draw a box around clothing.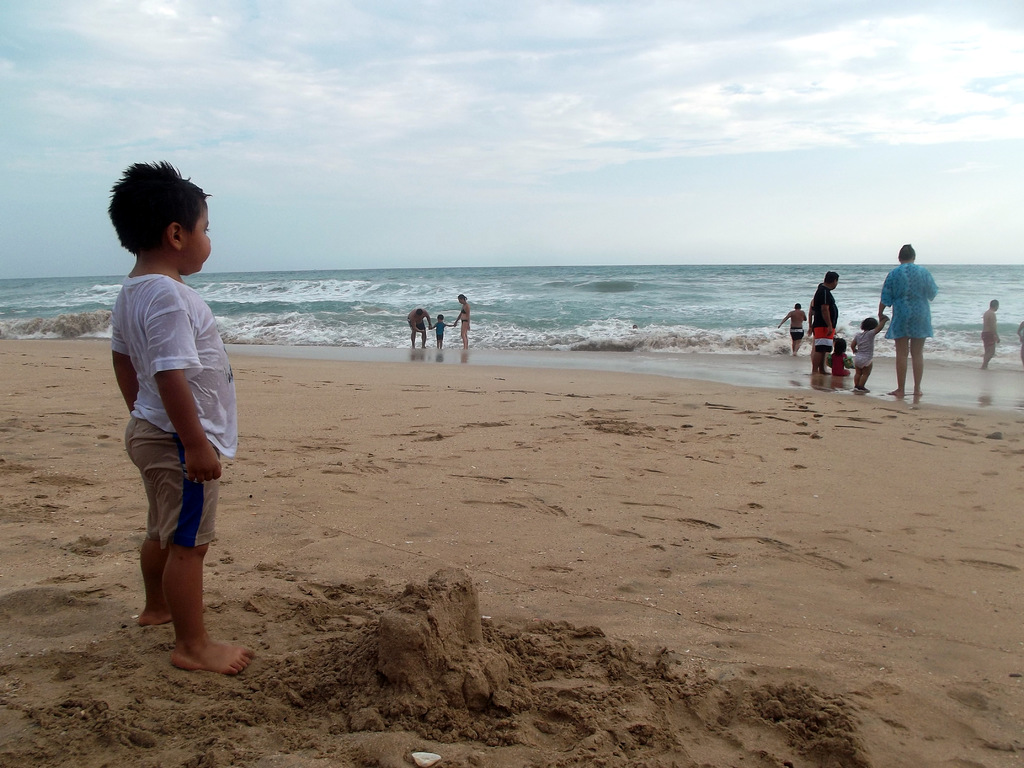
left=812, top=280, right=838, bottom=352.
